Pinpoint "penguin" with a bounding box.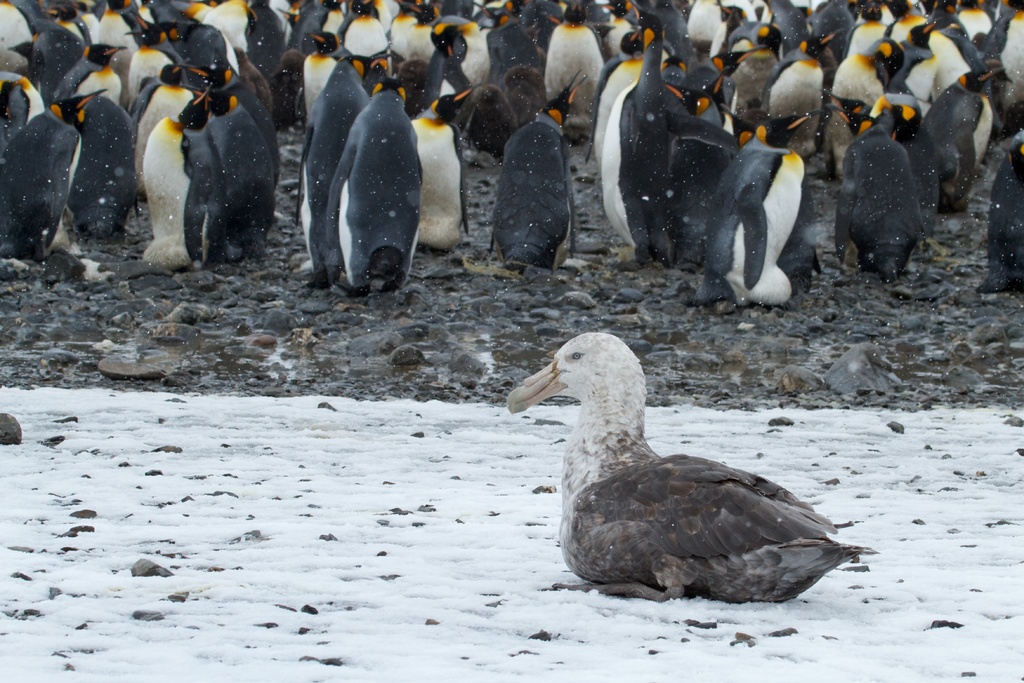
{"left": 207, "top": 75, "right": 277, "bottom": 265}.
